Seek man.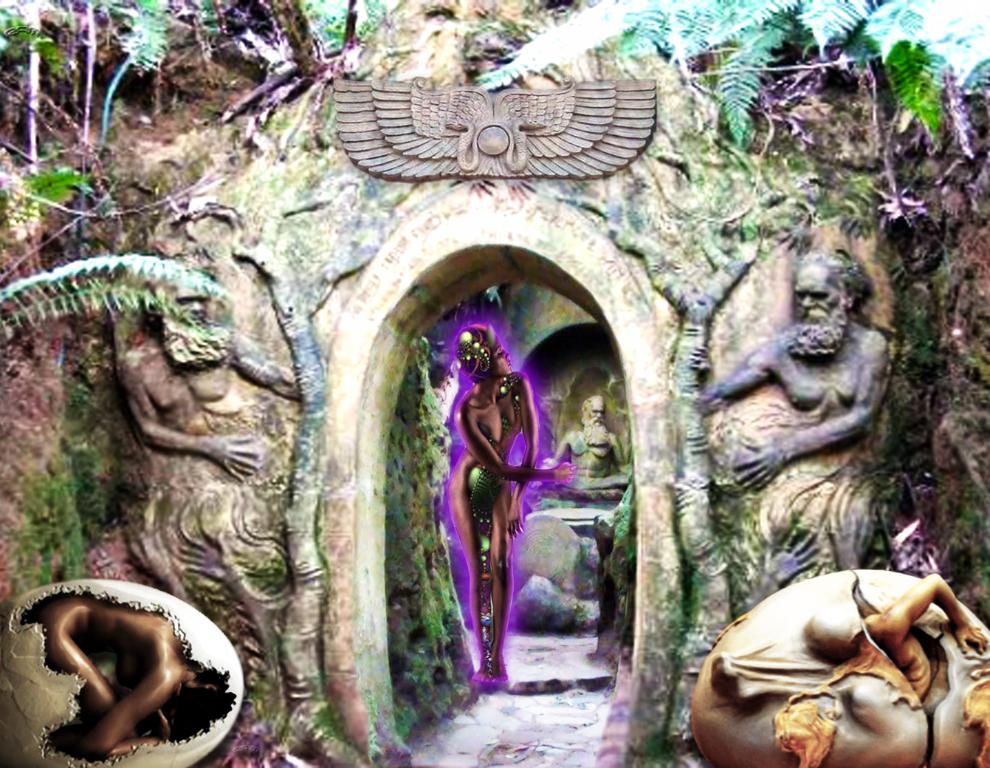
box=[537, 394, 625, 492].
